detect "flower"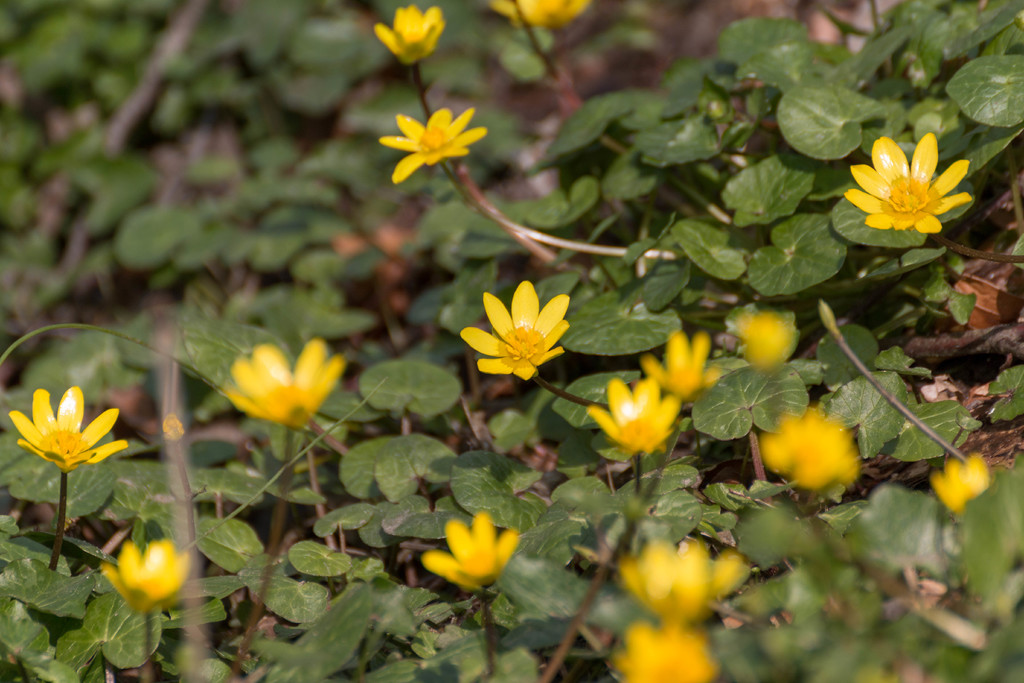
bbox=(609, 614, 719, 682)
